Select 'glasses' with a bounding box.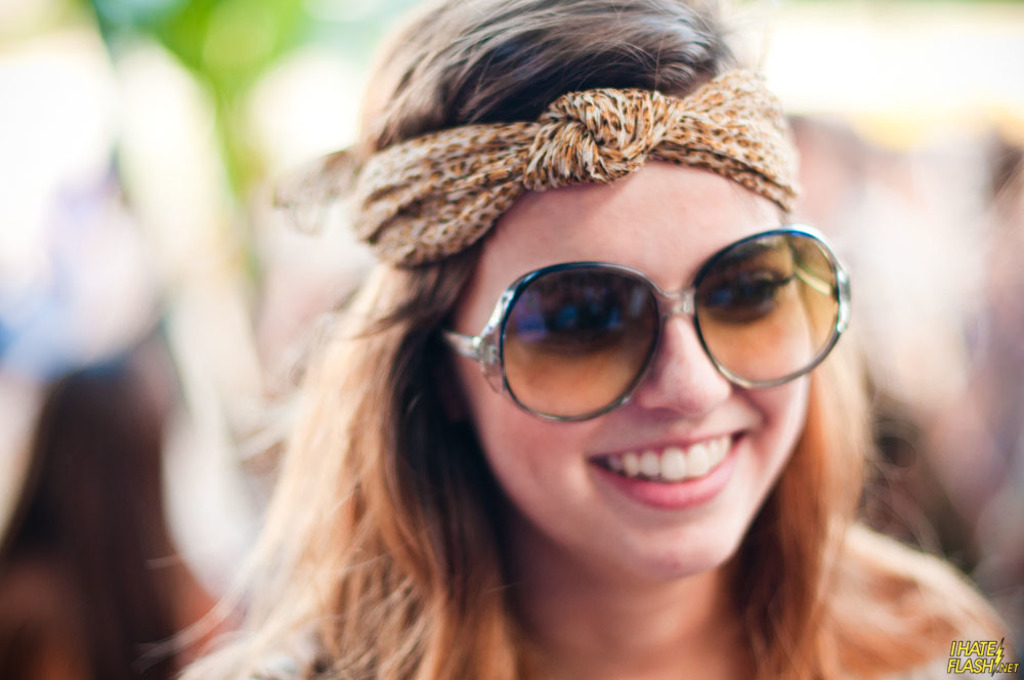
bbox=[427, 212, 854, 434].
